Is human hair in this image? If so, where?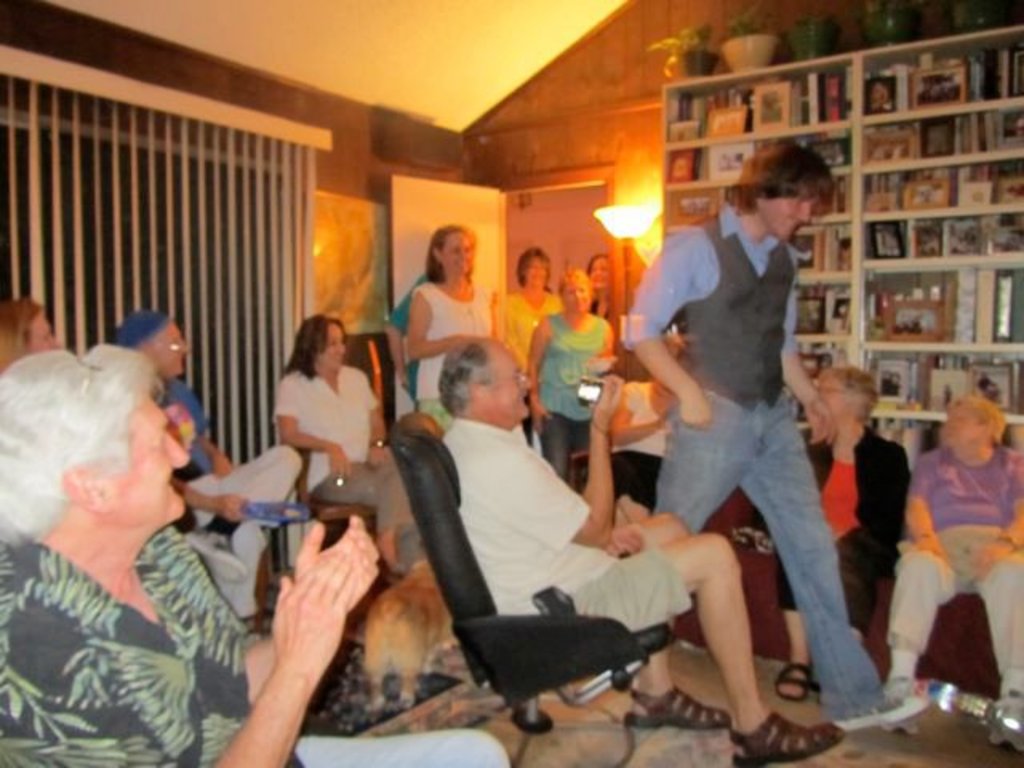
Yes, at (440,330,493,416).
